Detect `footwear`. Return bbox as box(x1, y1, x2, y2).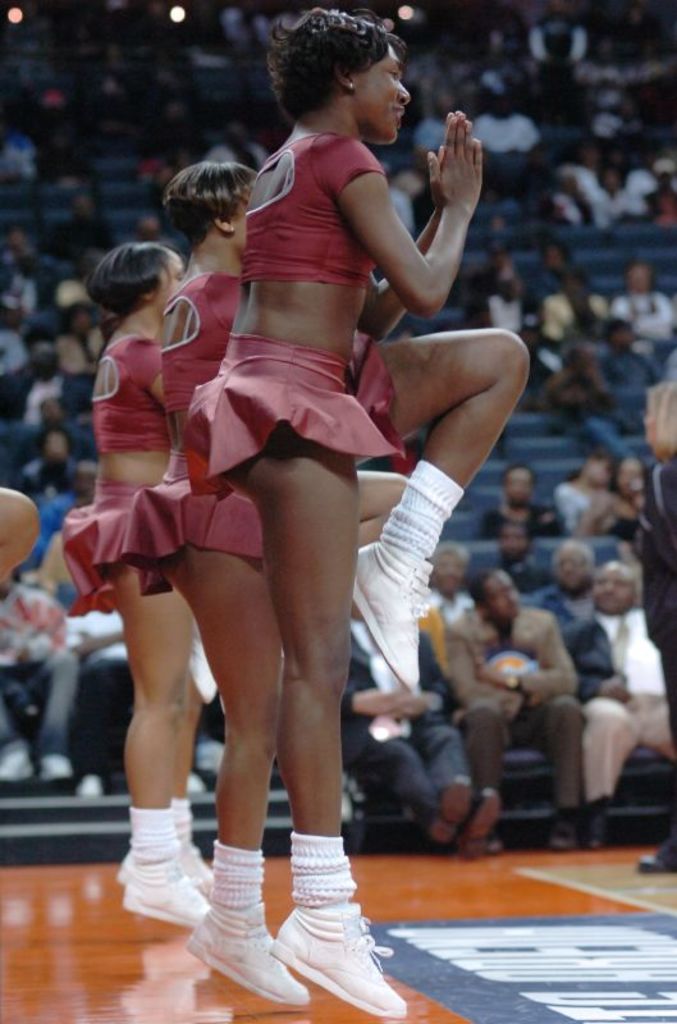
box(539, 818, 576, 851).
